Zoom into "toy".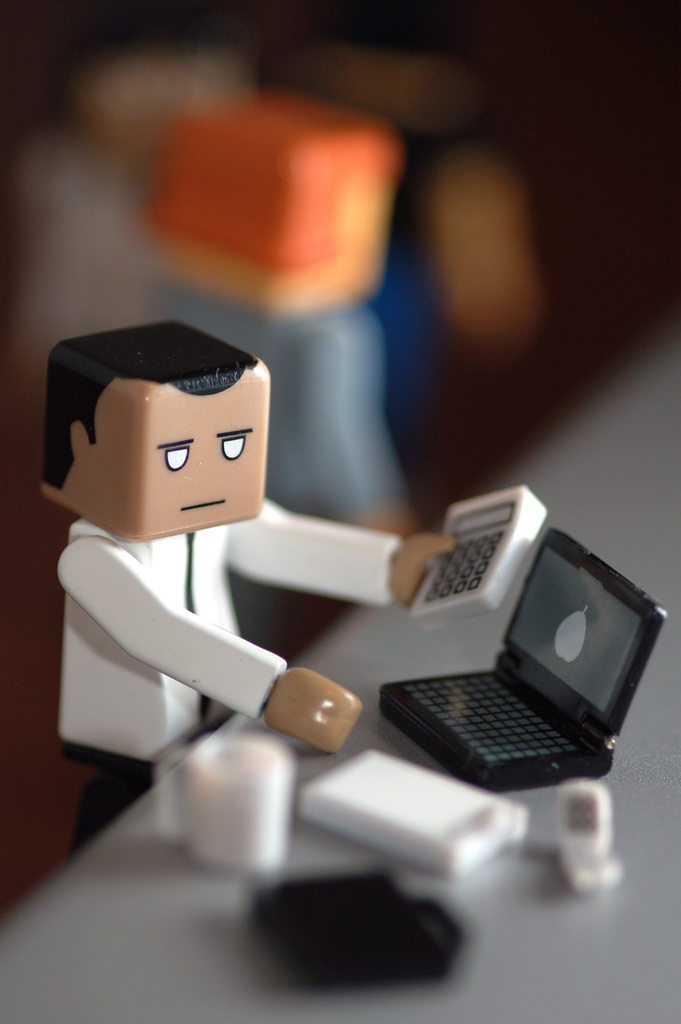
Zoom target: pyautogui.locateOnScreen(247, 863, 468, 982).
